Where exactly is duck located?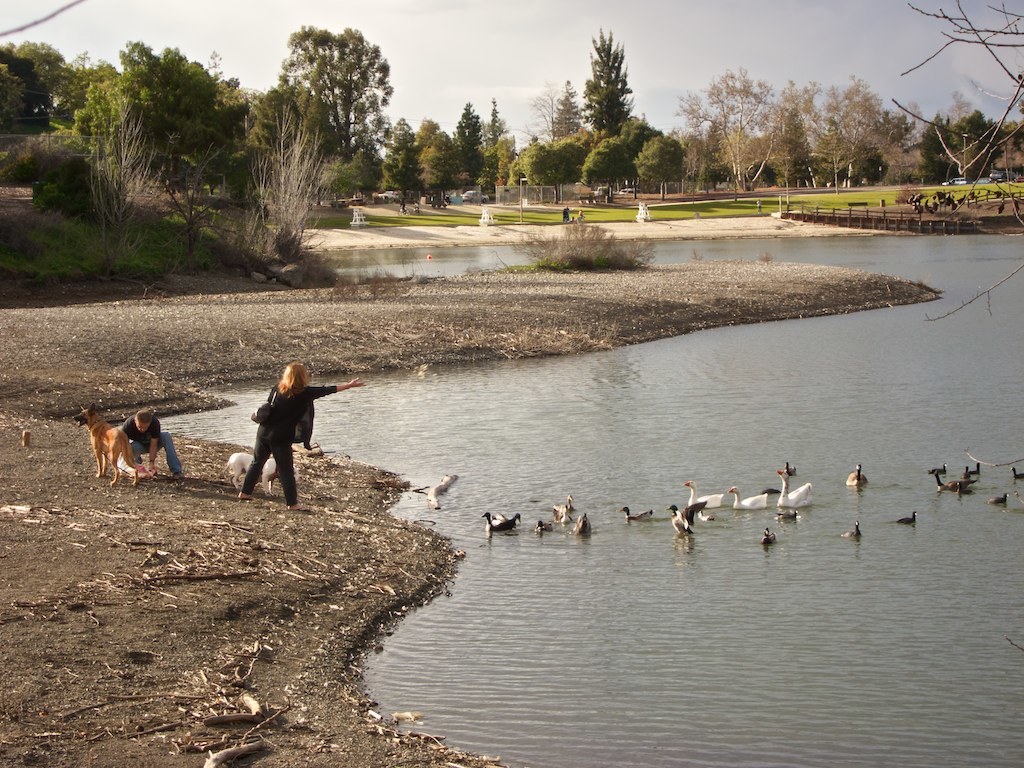
Its bounding box is locate(843, 528, 860, 540).
